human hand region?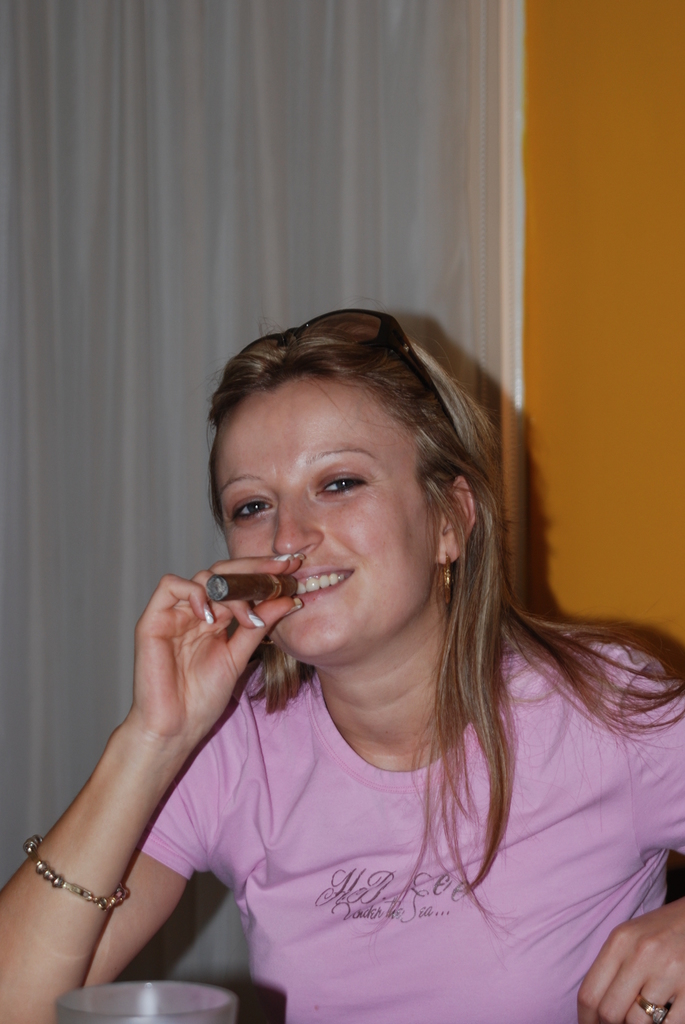
pyautogui.locateOnScreen(576, 900, 684, 1023)
